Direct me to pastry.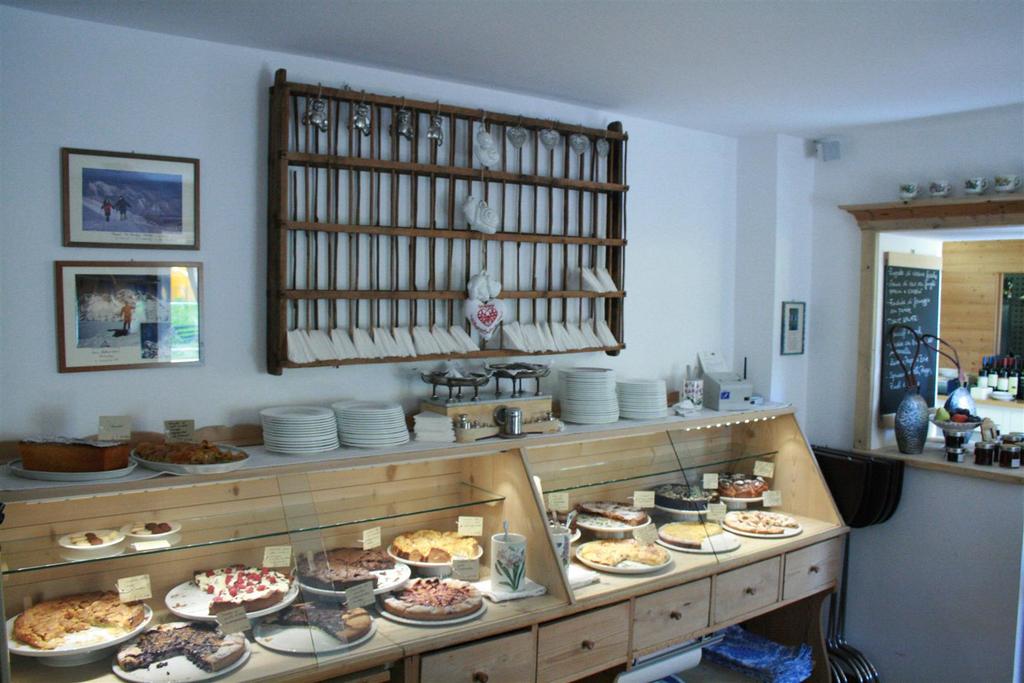
Direction: 381, 582, 478, 634.
